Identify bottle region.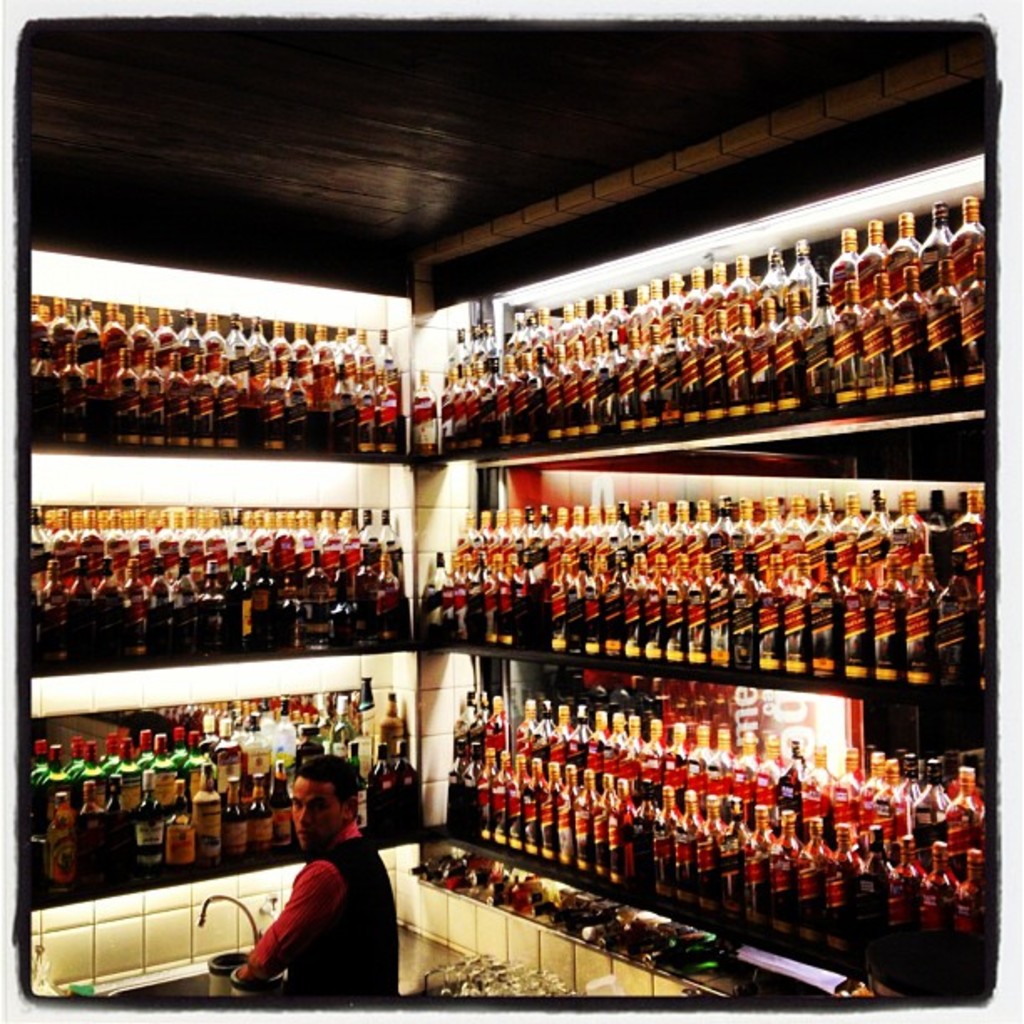
Region: [left=949, top=756, right=986, bottom=828].
